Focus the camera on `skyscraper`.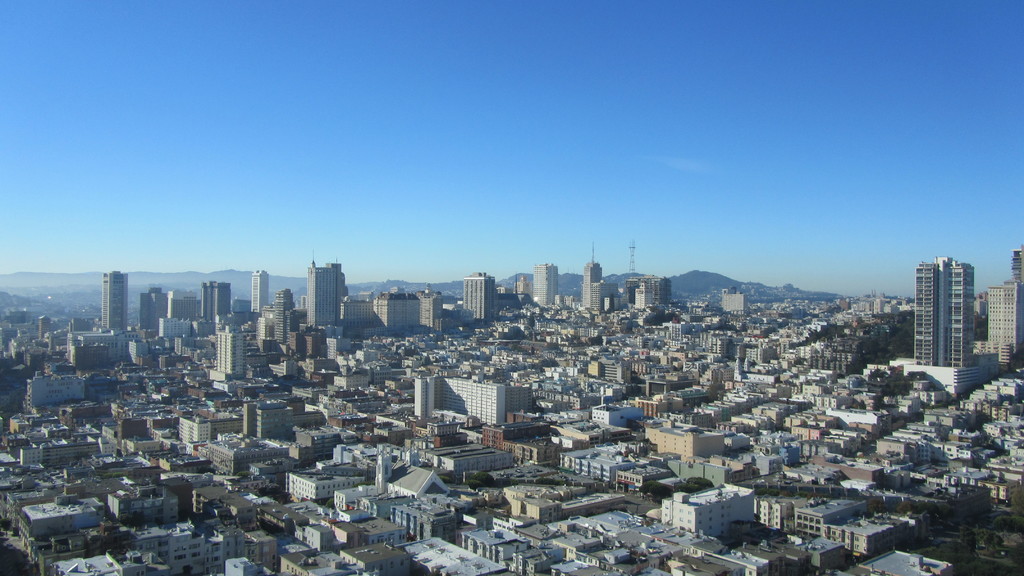
Focus region: <box>305,267,336,331</box>.
